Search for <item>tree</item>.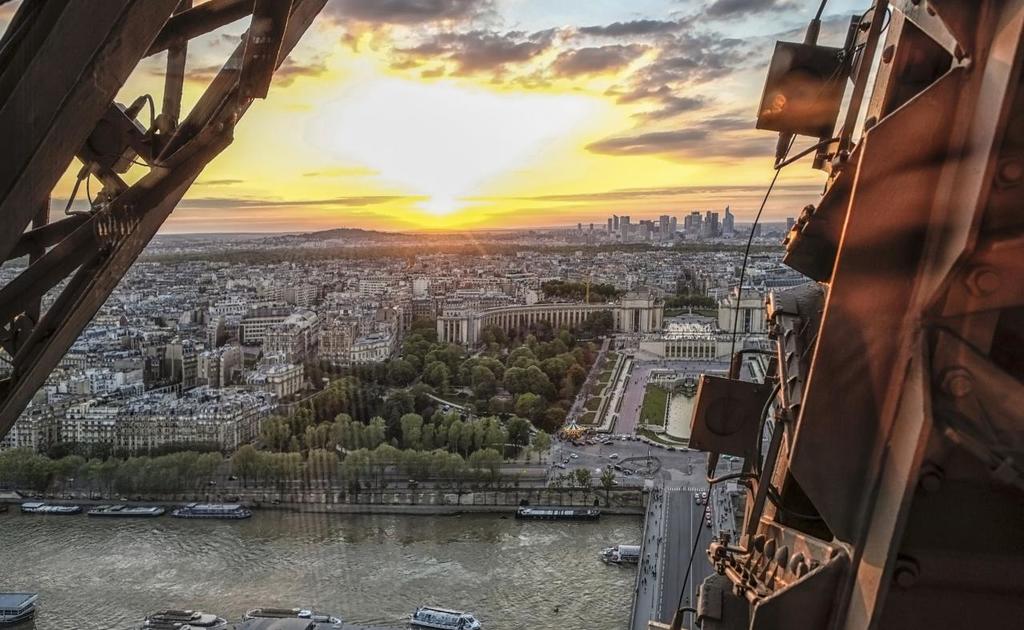
Found at [left=580, top=315, right=614, bottom=337].
